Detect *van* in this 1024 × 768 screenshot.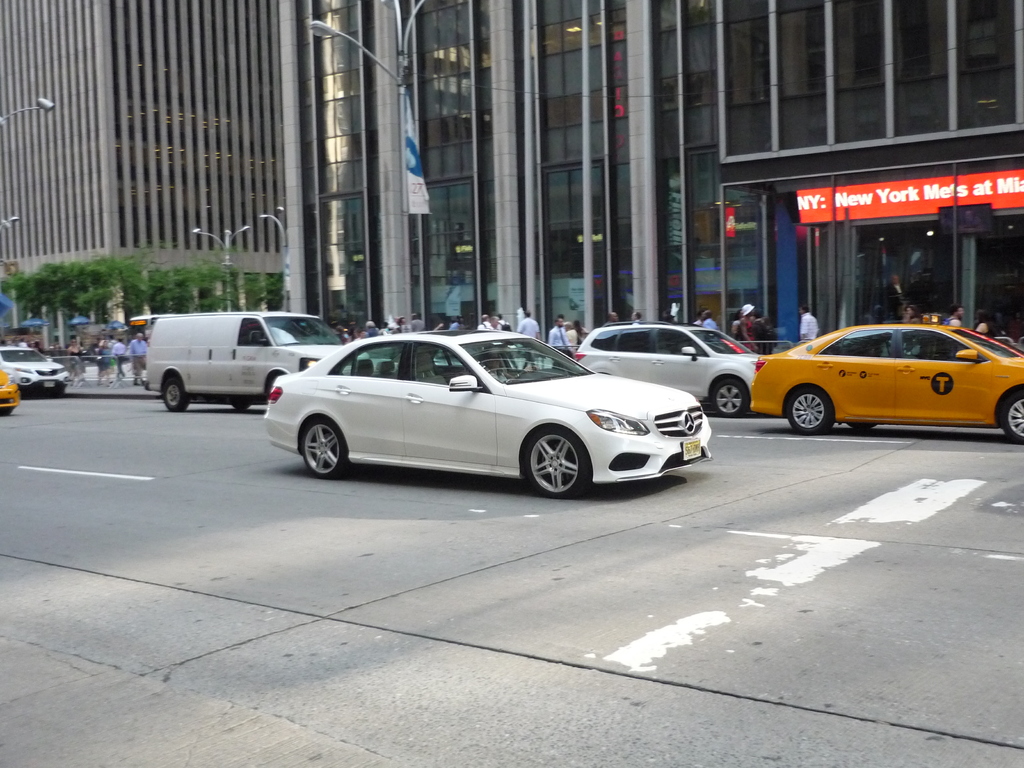
Detection: [x1=138, y1=309, x2=370, y2=415].
